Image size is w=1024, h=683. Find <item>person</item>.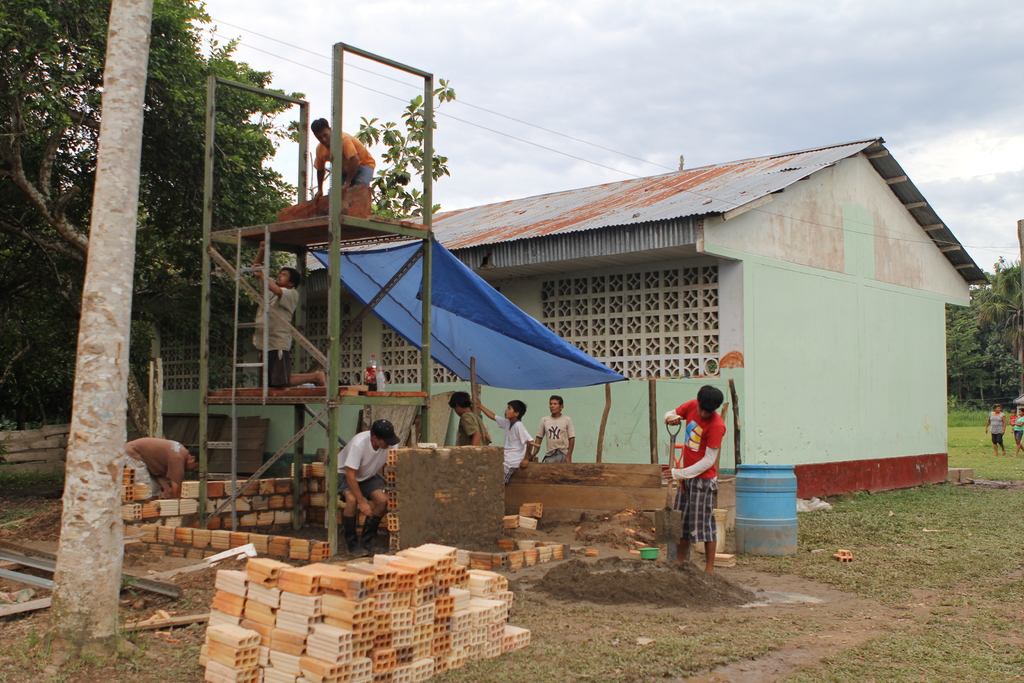
x1=473 y1=394 x2=539 y2=481.
